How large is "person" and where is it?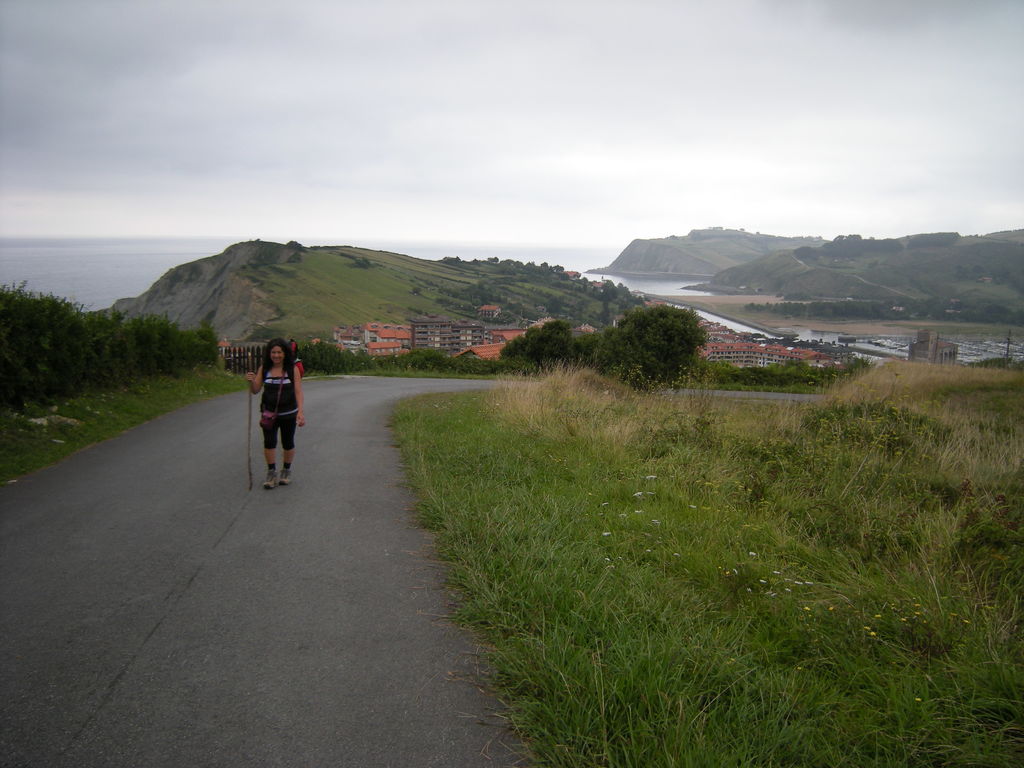
Bounding box: x1=241, y1=344, x2=298, y2=488.
